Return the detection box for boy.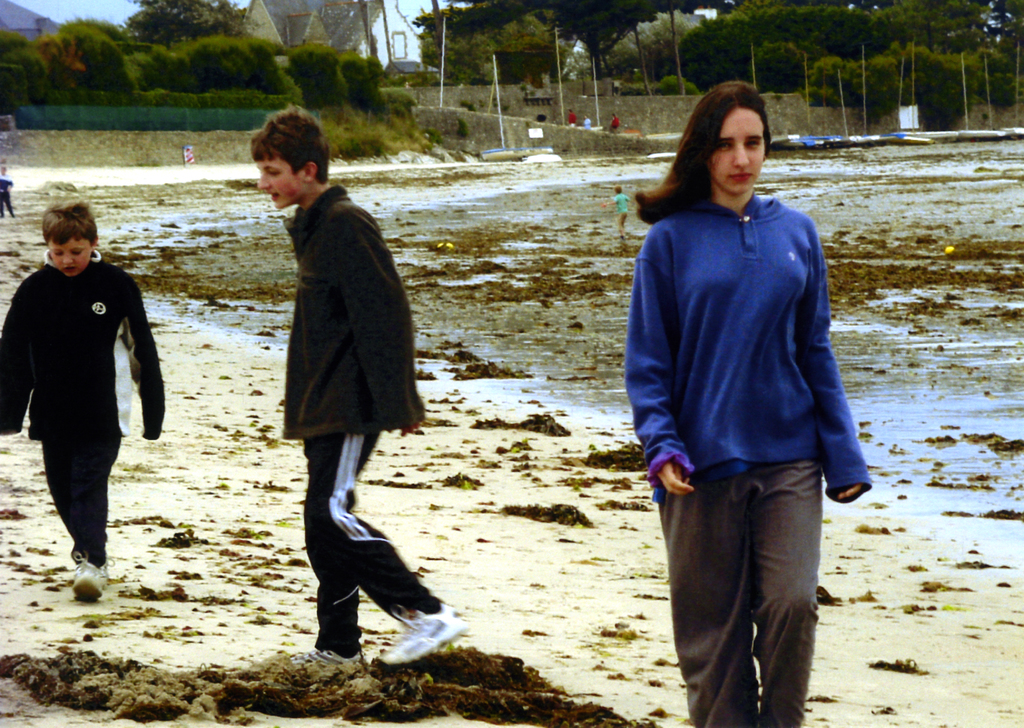
select_region(0, 184, 162, 584).
